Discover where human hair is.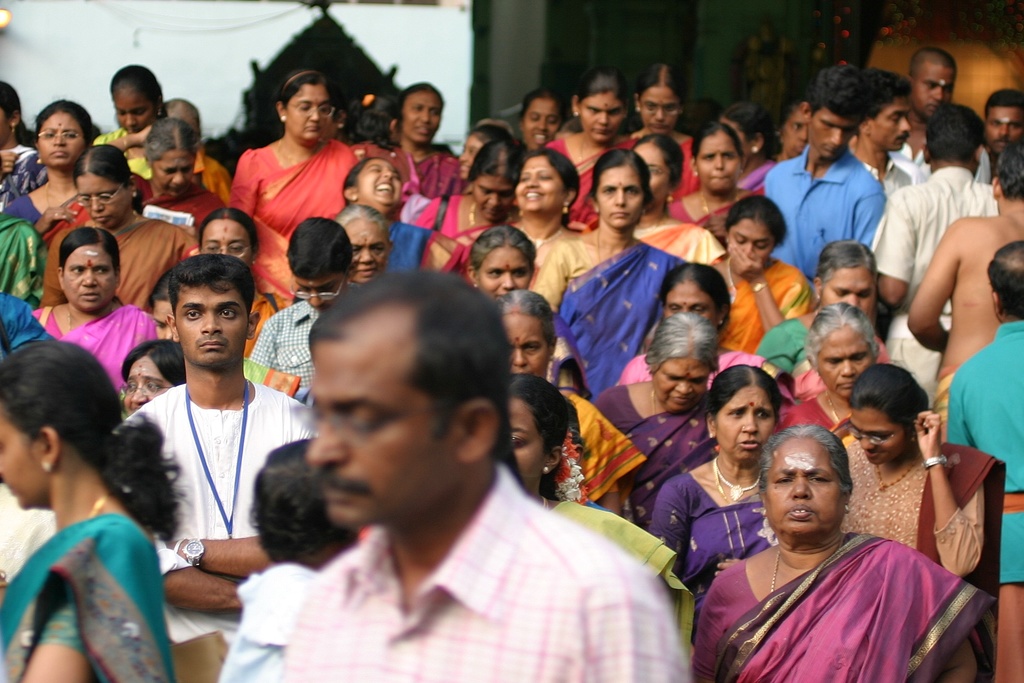
Discovered at box=[508, 367, 571, 493].
